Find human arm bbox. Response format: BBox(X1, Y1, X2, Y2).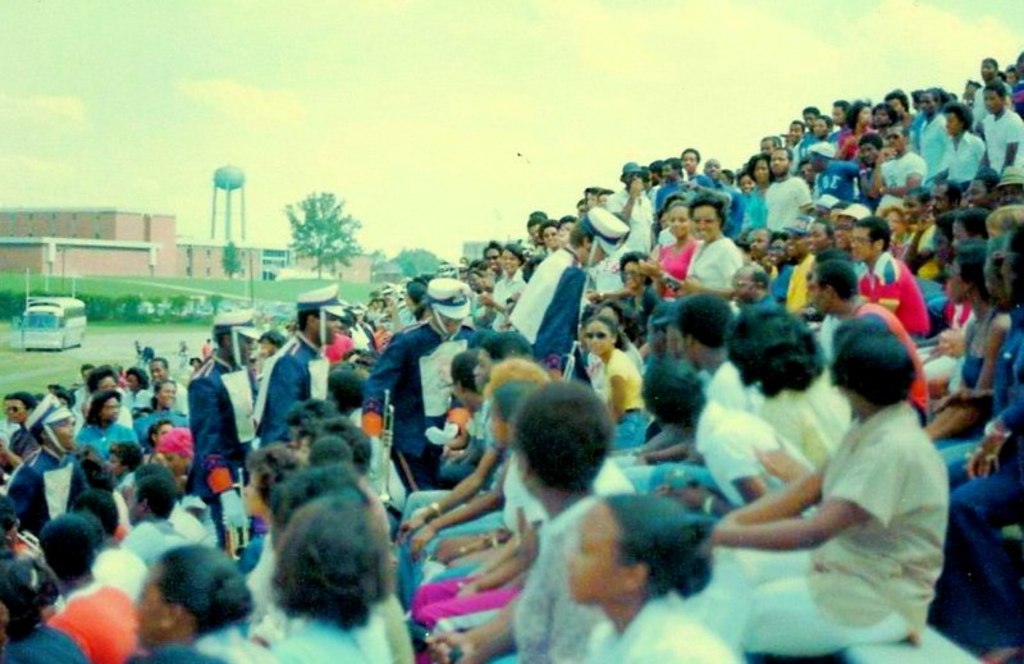
BBox(192, 384, 237, 498).
